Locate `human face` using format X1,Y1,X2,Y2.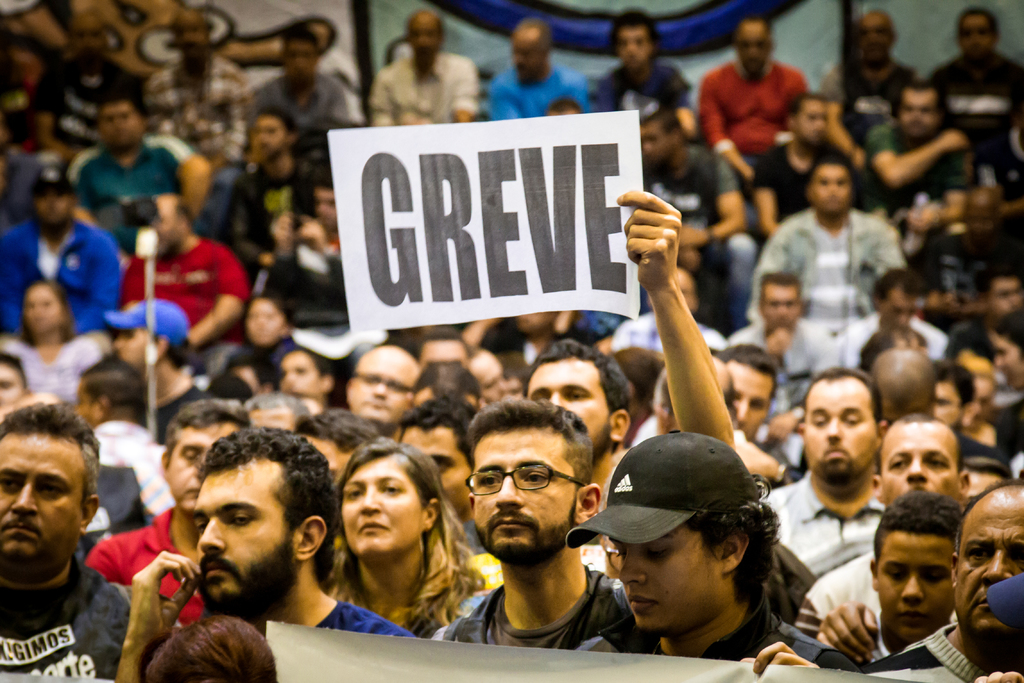
984,277,1023,318.
